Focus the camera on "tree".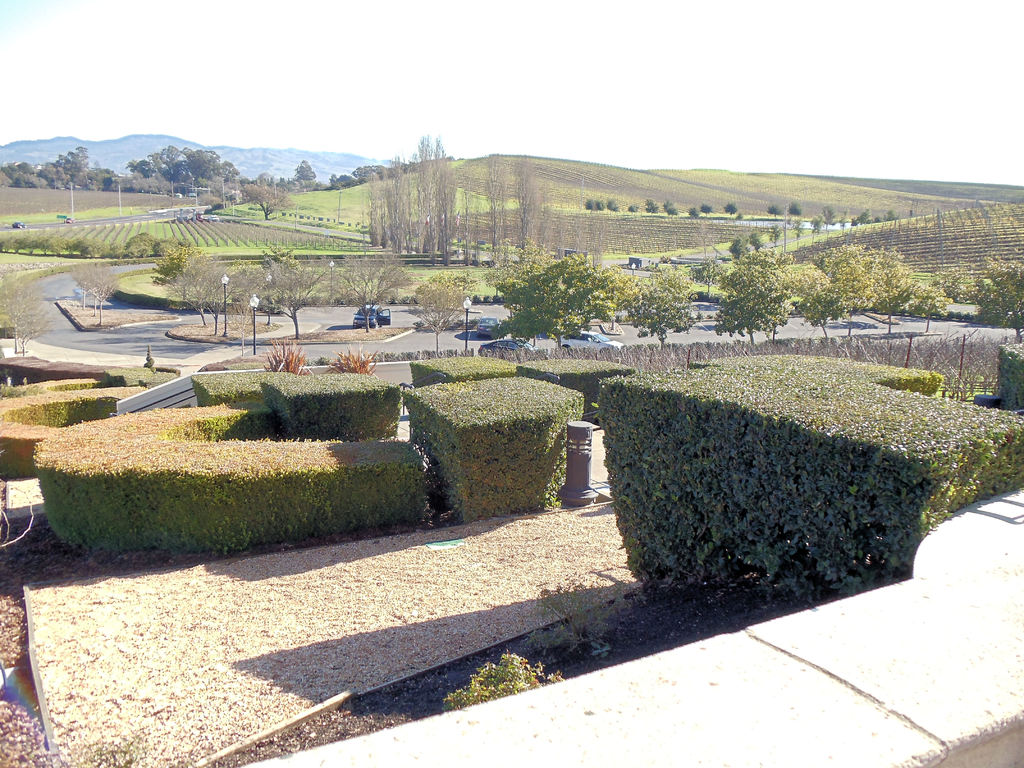
Focus region: <box>809,215,820,243</box>.
